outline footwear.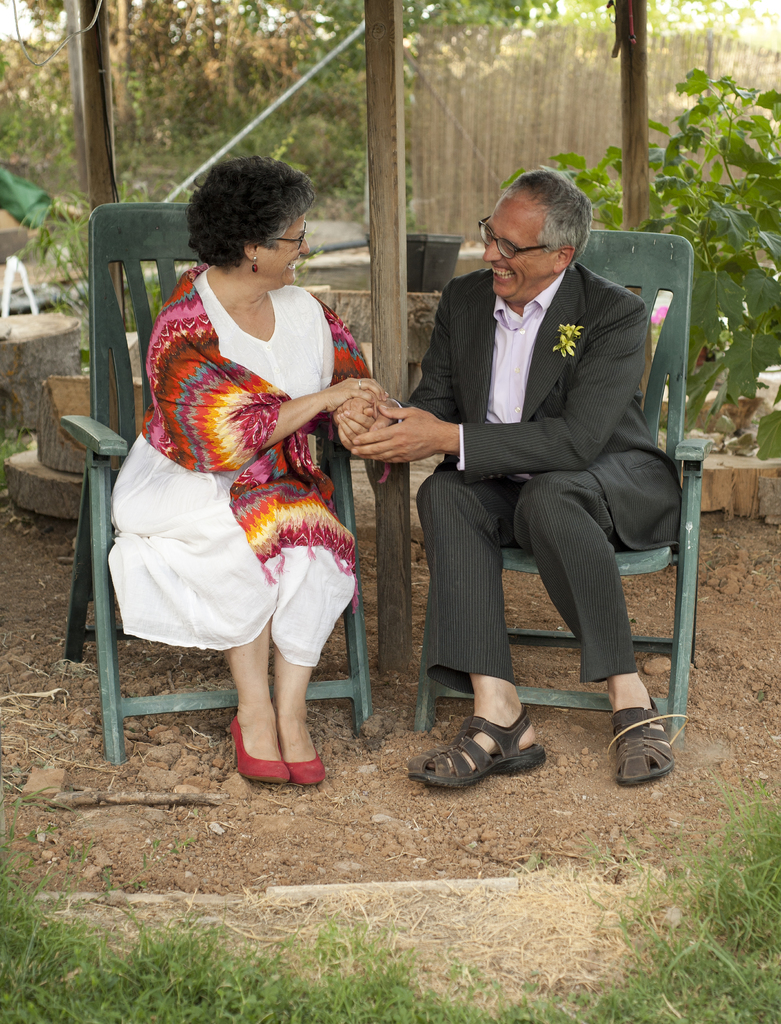
Outline: (left=613, top=692, right=680, bottom=788).
